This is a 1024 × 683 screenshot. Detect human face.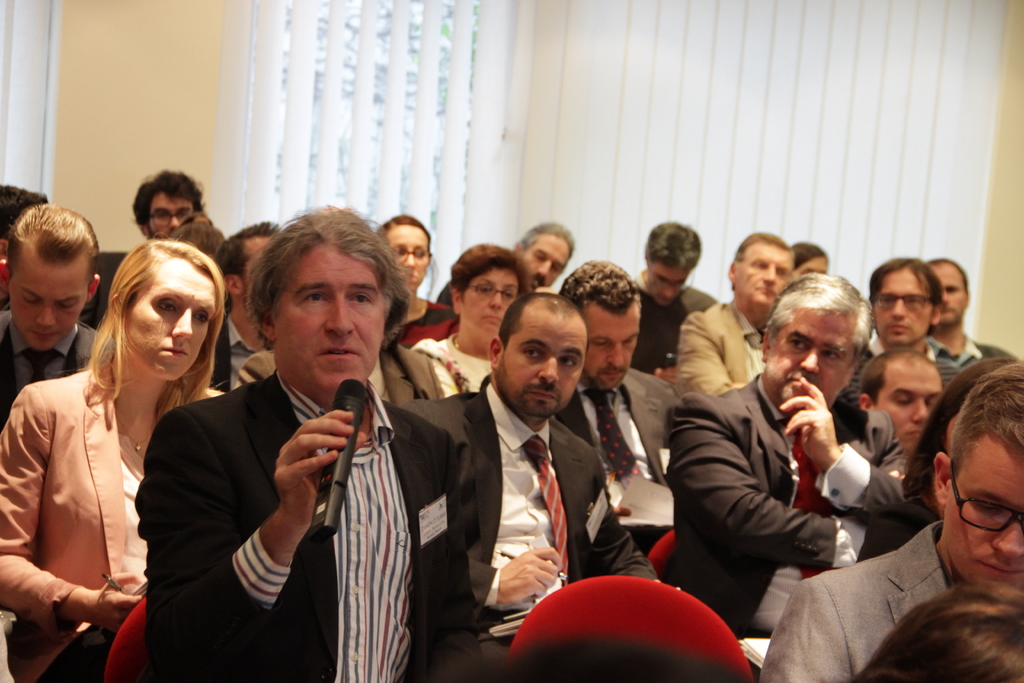
(266,231,385,400).
